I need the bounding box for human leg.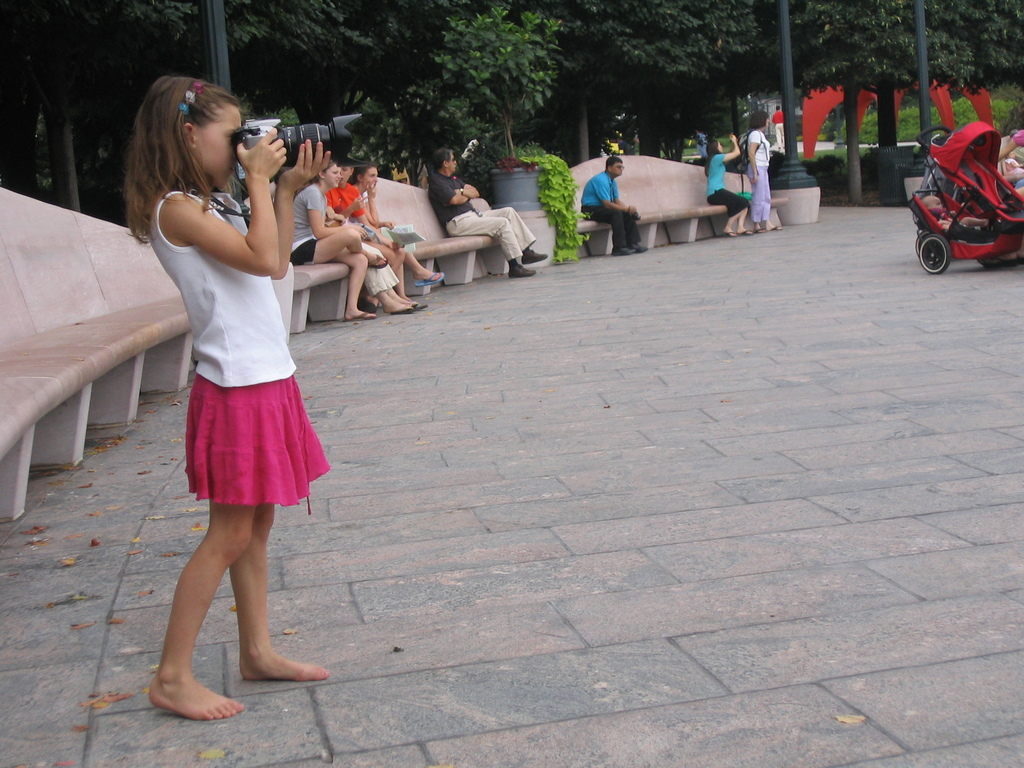
Here it is: (x1=372, y1=268, x2=410, y2=316).
